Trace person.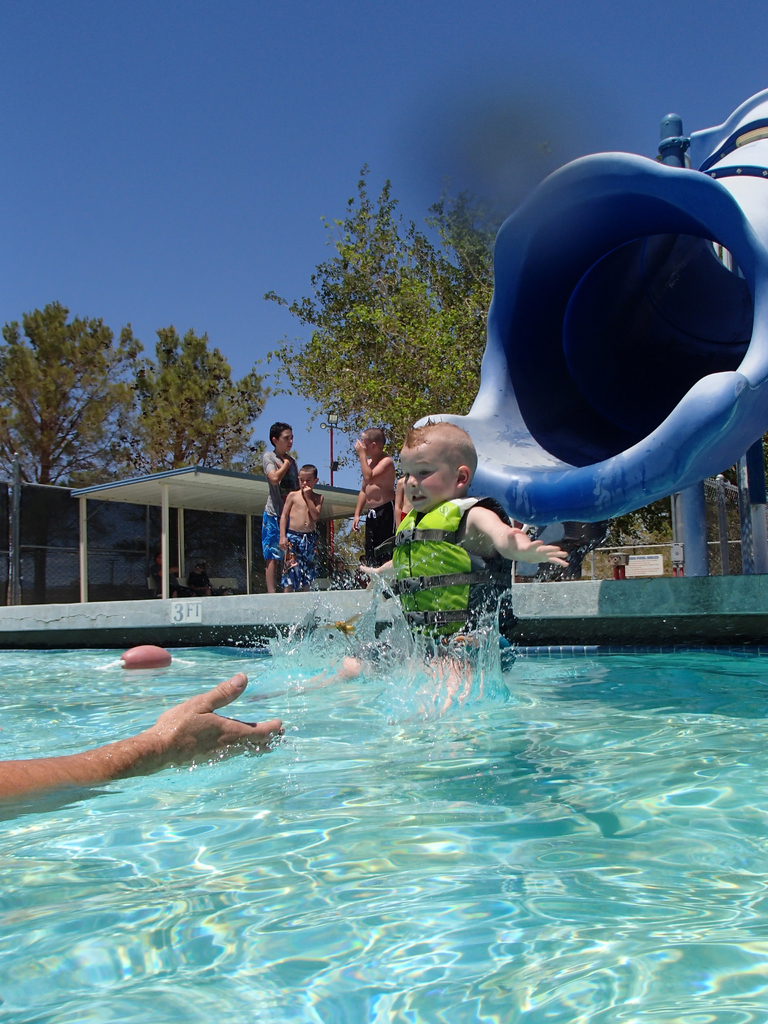
Traced to <bbox>362, 417, 572, 731</bbox>.
